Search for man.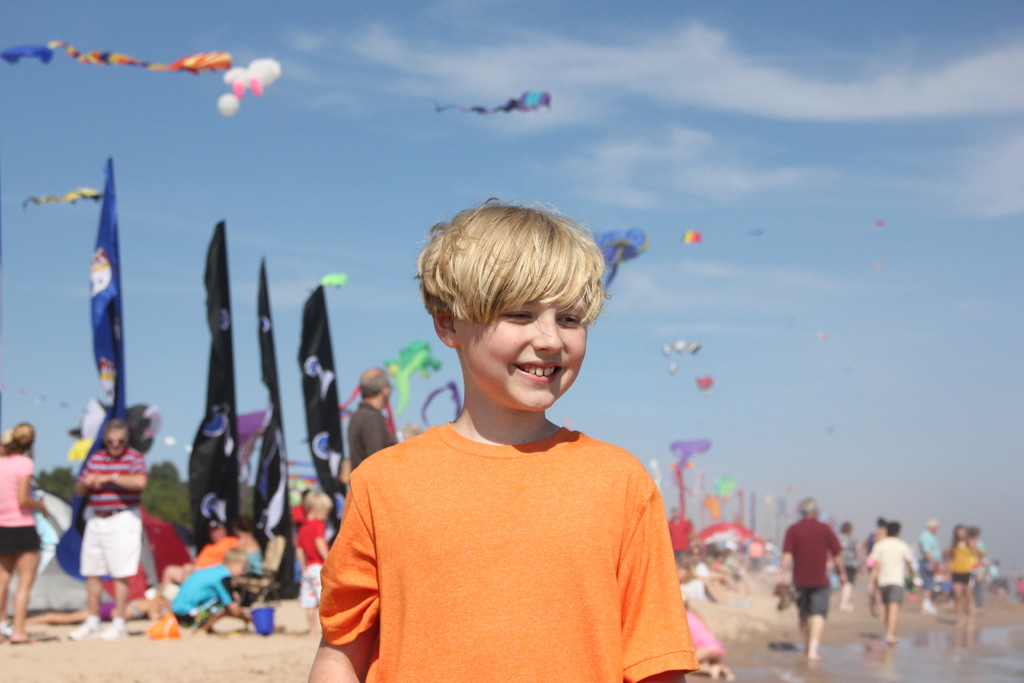
Found at [left=296, top=180, right=716, bottom=677].
